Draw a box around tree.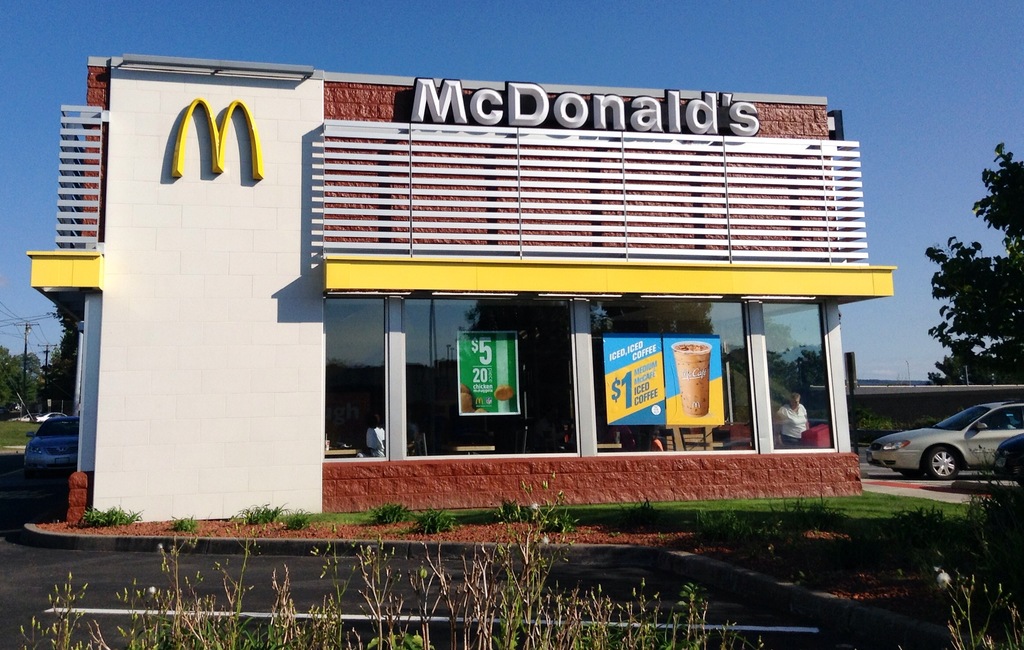
924:140:1023:386.
